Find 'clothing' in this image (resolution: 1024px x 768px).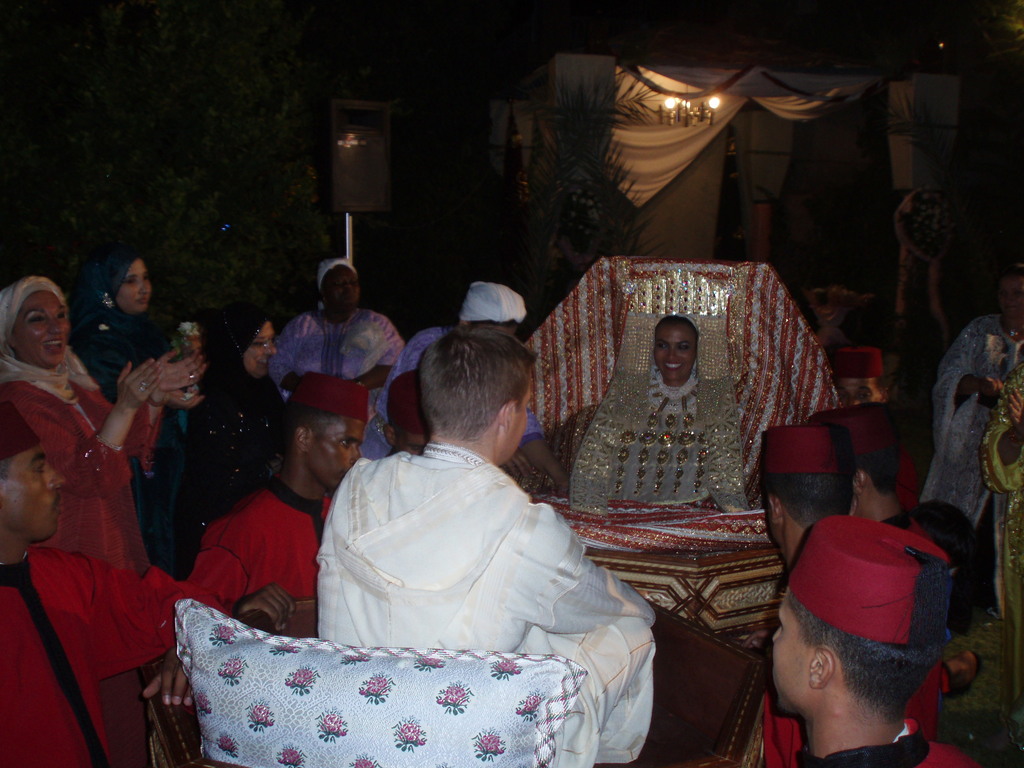
pyautogui.locateOnScreen(764, 695, 979, 767).
